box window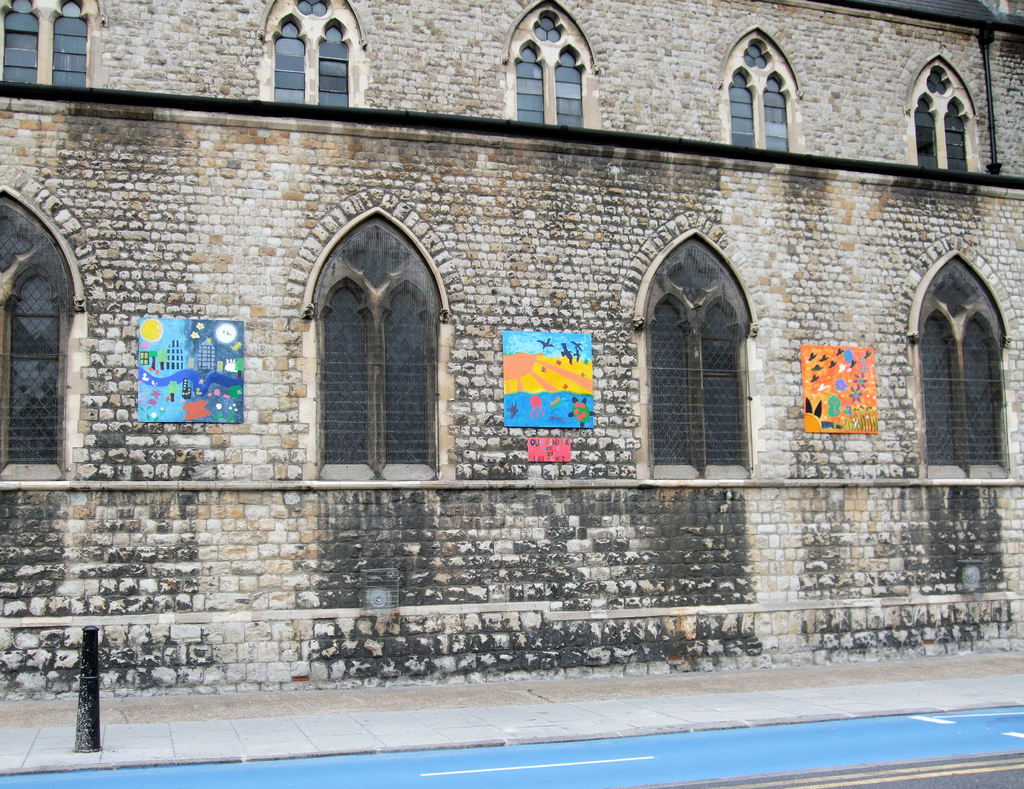
region(257, 0, 366, 109)
